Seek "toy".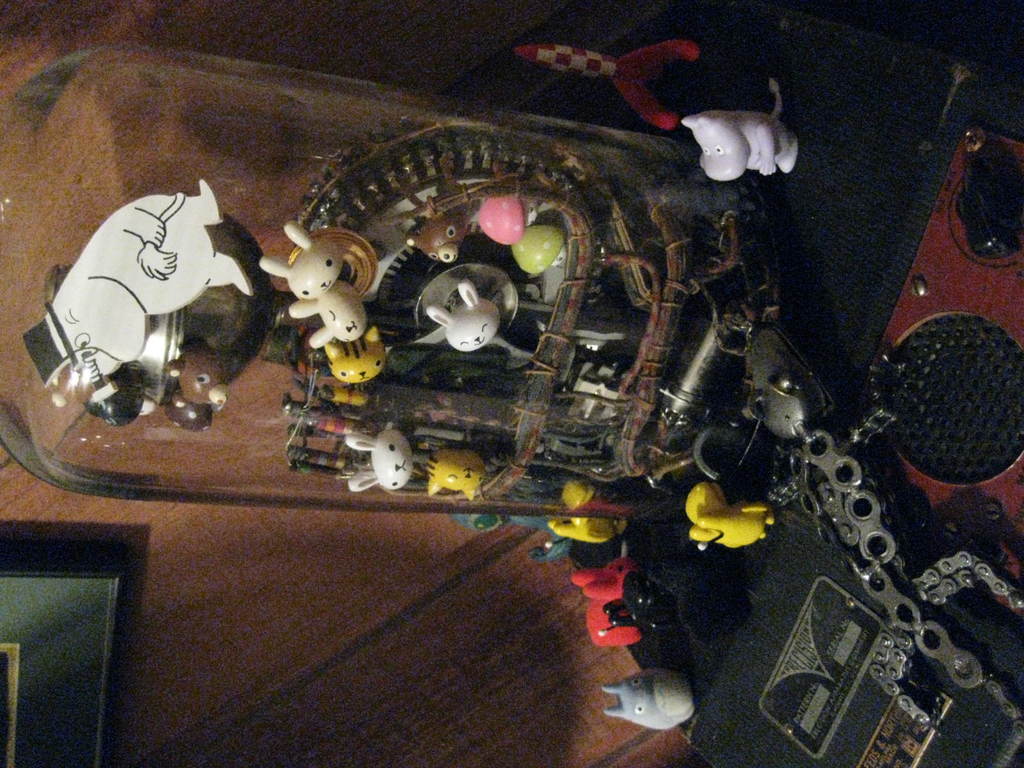
left=477, top=197, right=526, bottom=246.
